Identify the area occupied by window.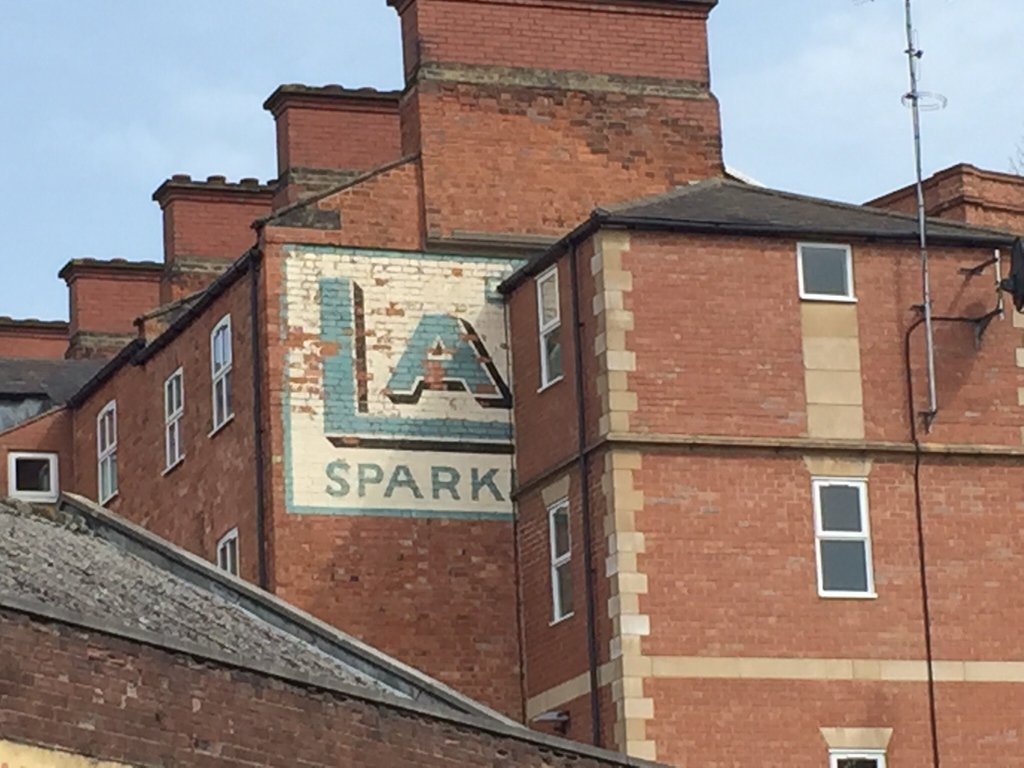
Area: 546, 497, 579, 627.
